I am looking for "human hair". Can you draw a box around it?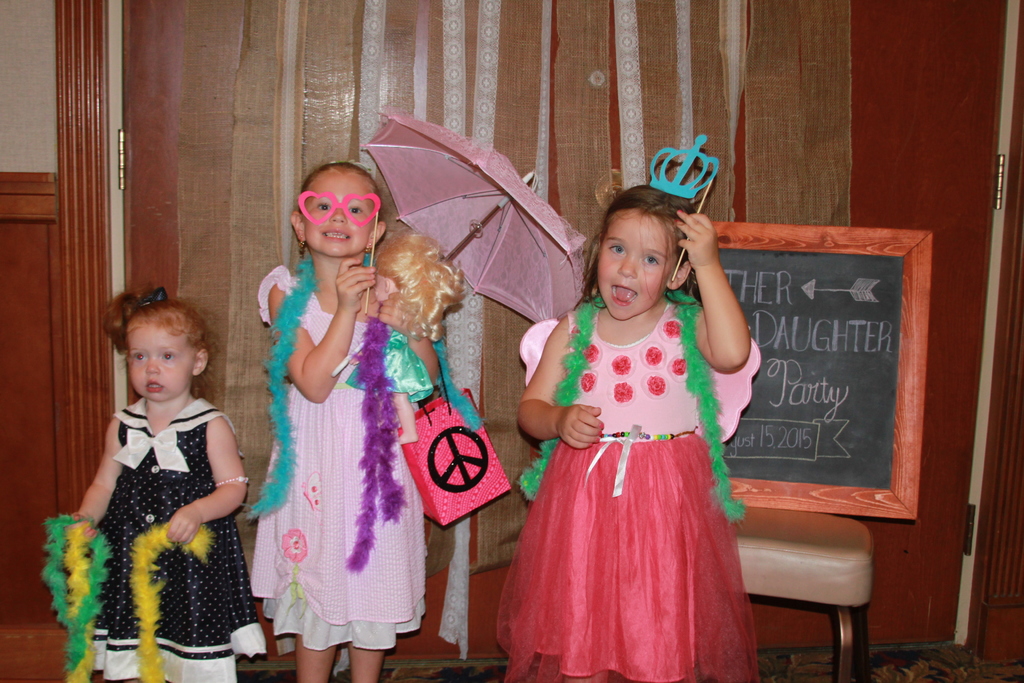
Sure, the bounding box is {"left": 99, "top": 284, "right": 214, "bottom": 407}.
